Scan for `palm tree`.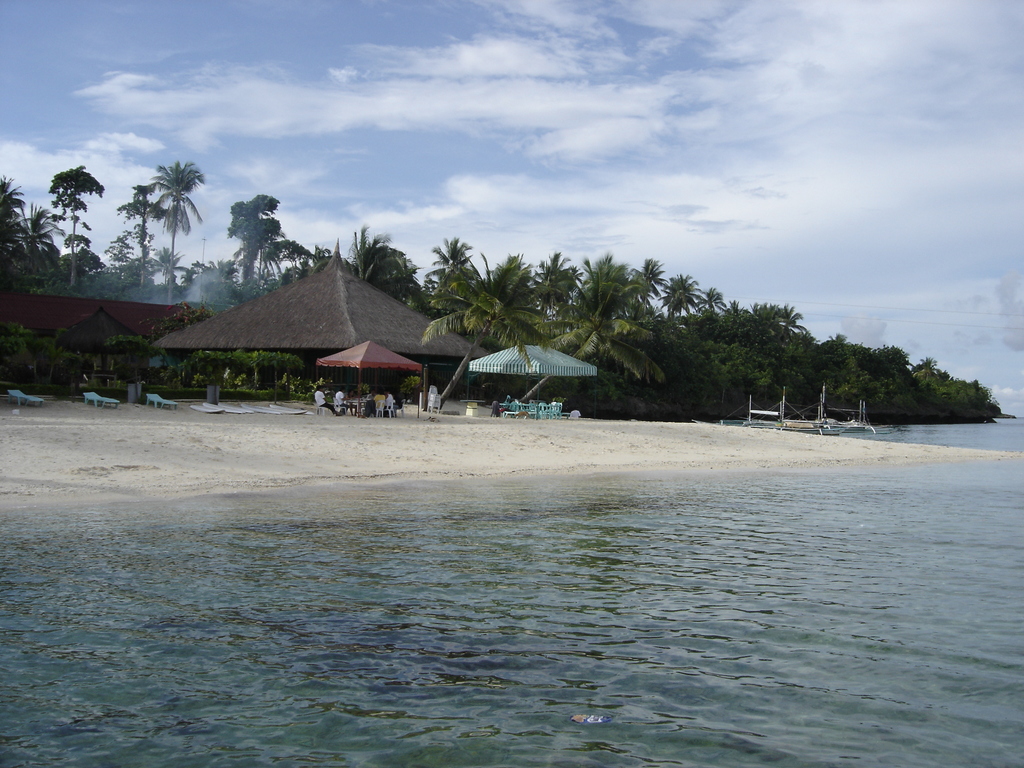
Scan result: (570, 257, 634, 359).
